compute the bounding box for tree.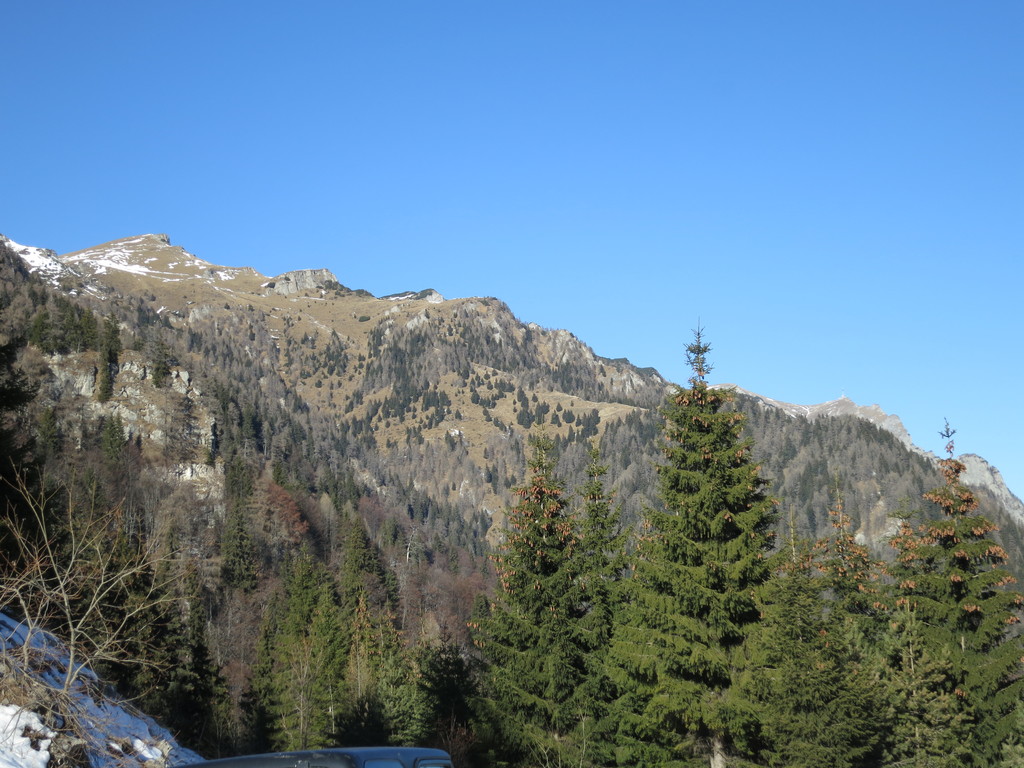
(810,497,900,604).
